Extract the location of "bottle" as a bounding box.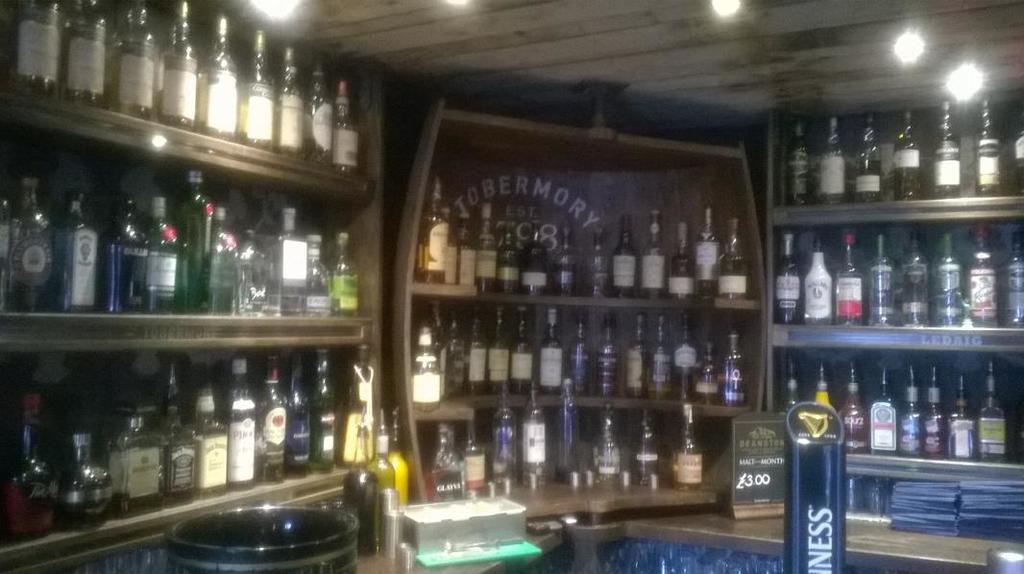
[52,184,90,315].
